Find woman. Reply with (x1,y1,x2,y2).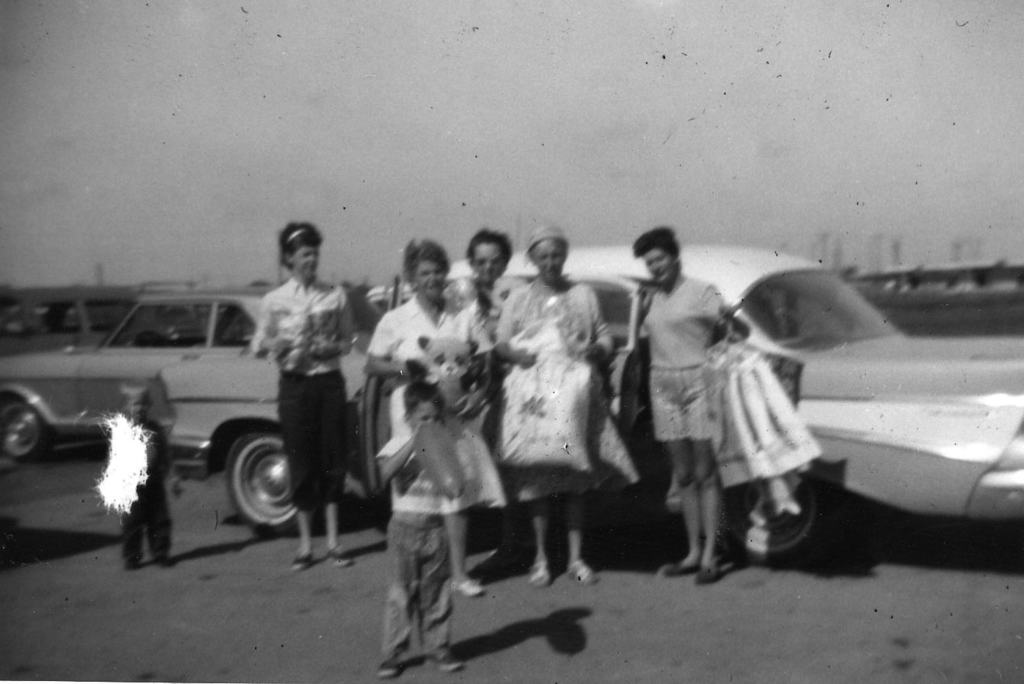
(631,229,743,582).
